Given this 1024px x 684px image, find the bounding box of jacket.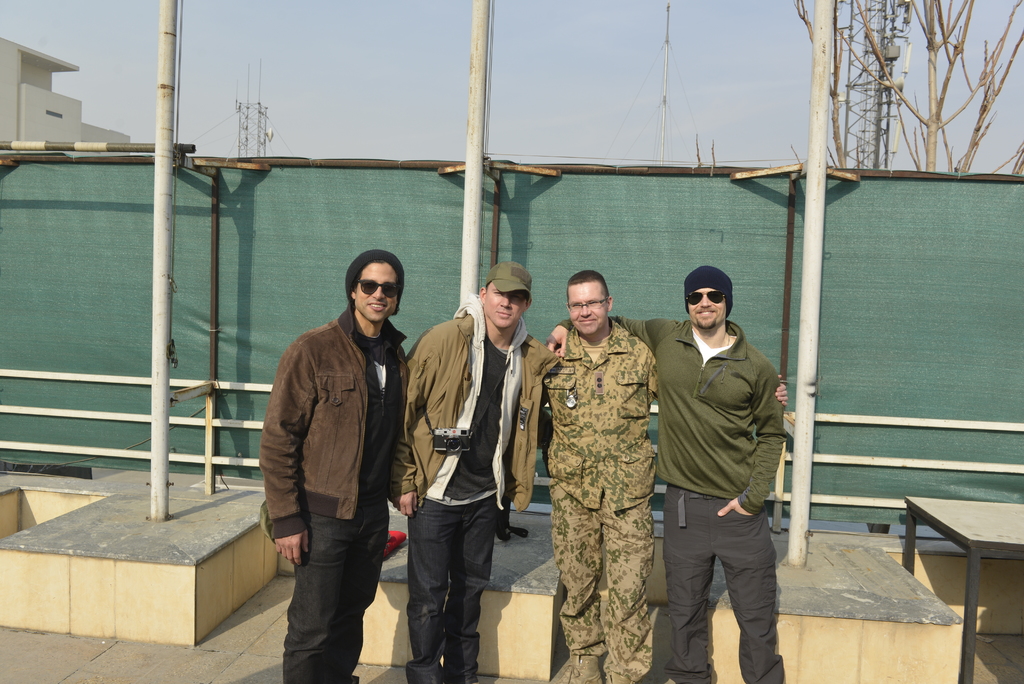
region(409, 271, 540, 525).
